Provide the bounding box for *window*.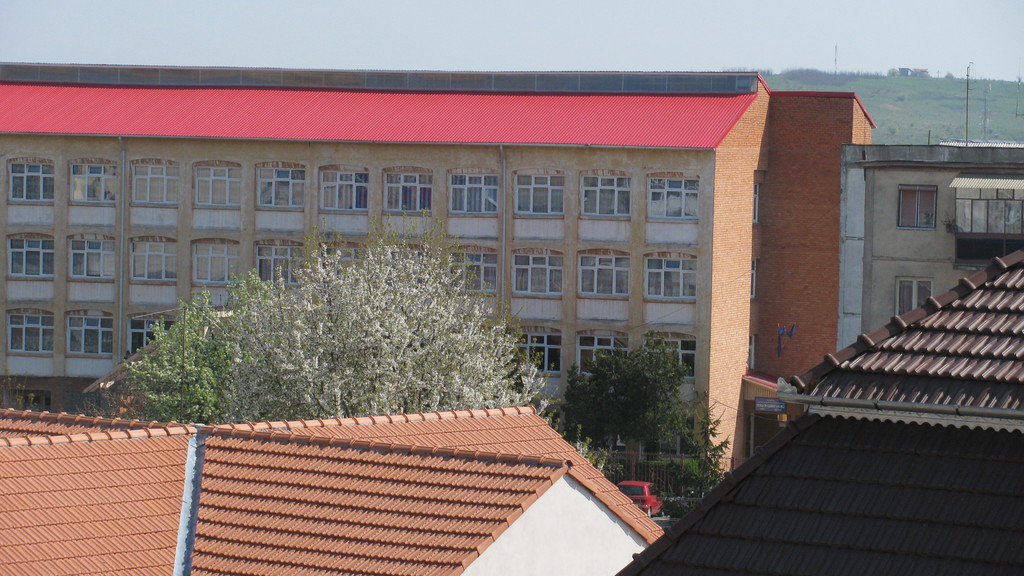
rect(252, 158, 305, 211).
